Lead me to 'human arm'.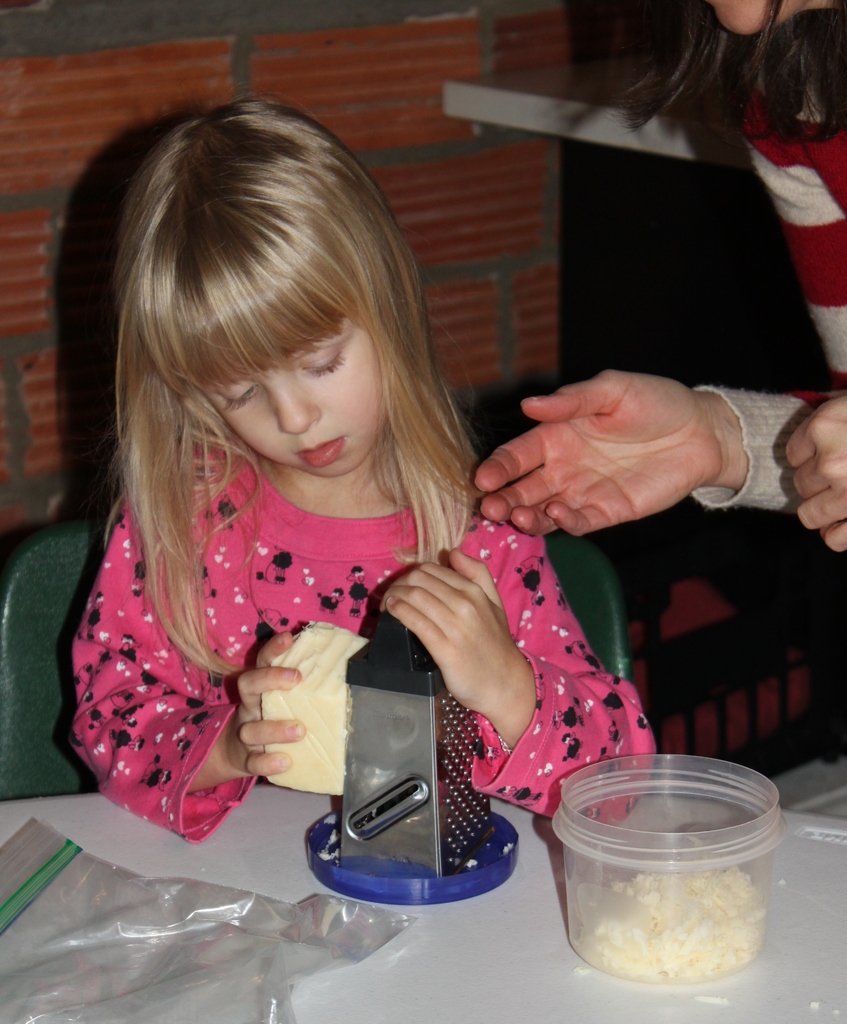
Lead to {"x1": 62, "y1": 499, "x2": 305, "y2": 845}.
